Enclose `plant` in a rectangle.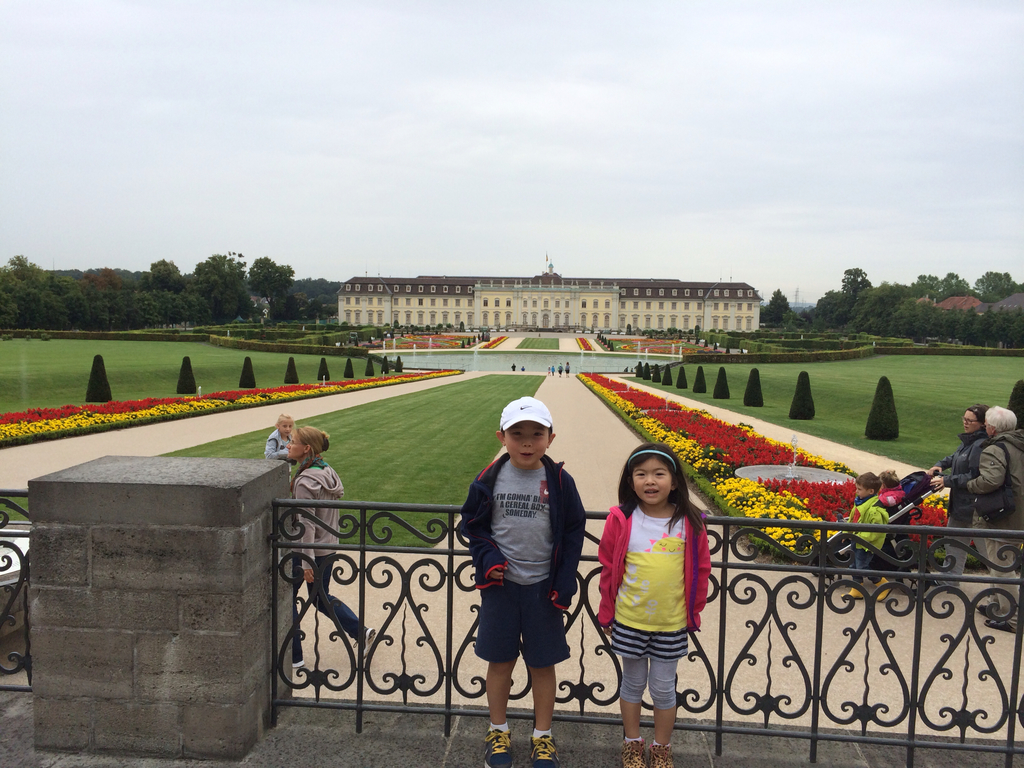
179:353:198:394.
